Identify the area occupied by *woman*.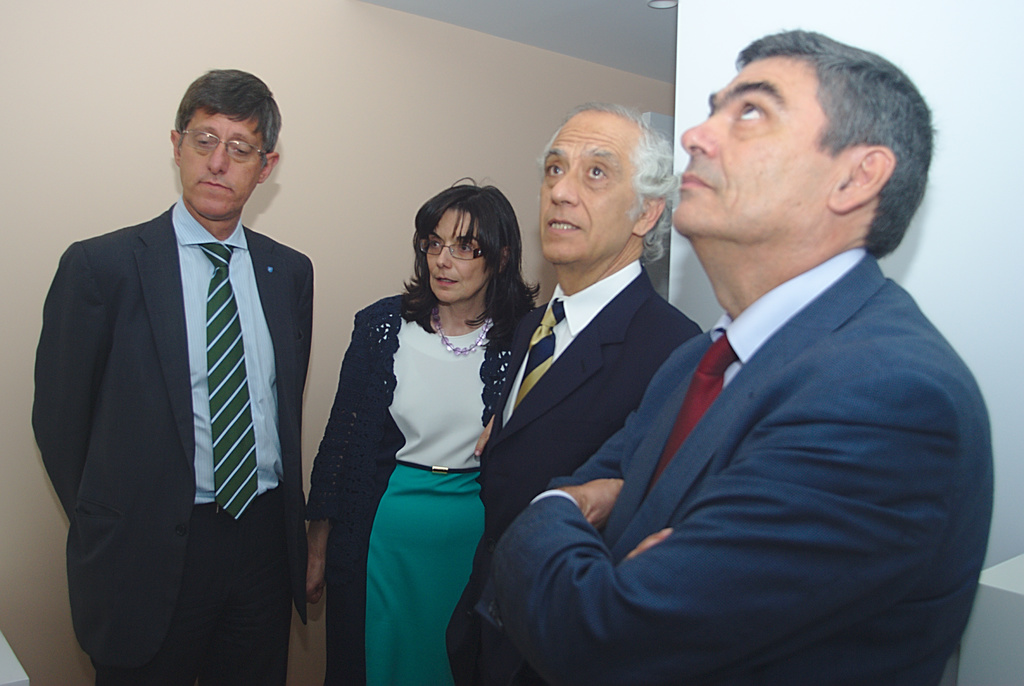
Area: rect(314, 180, 532, 668).
